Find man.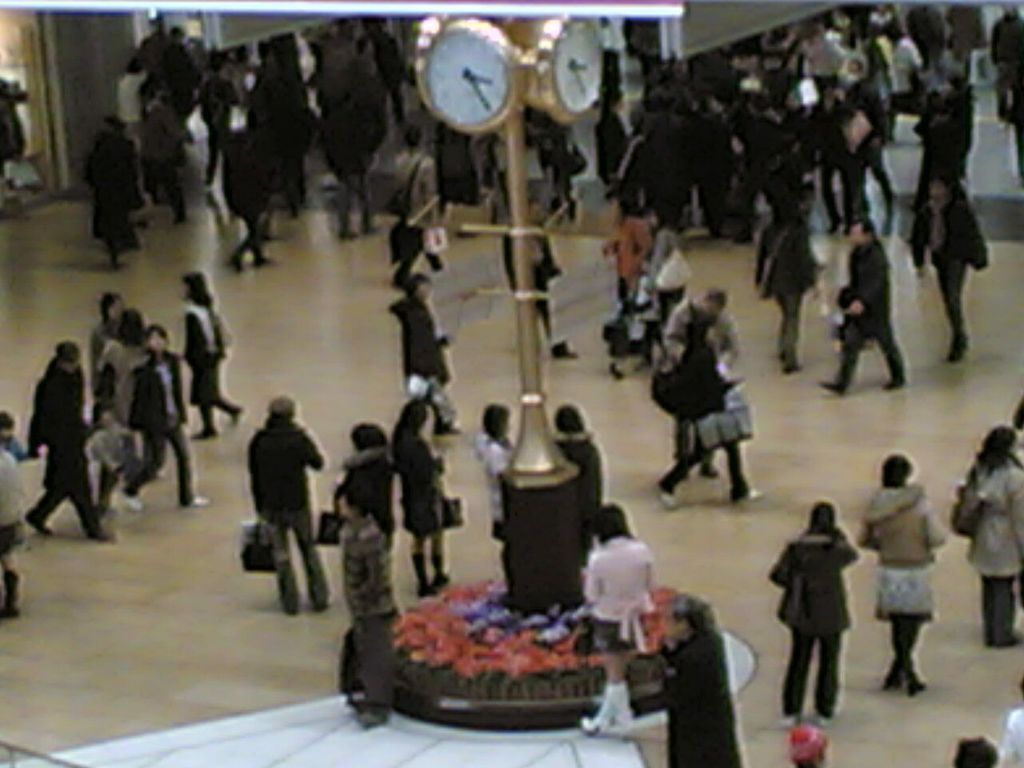
crop(912, 172, 990, 362).
